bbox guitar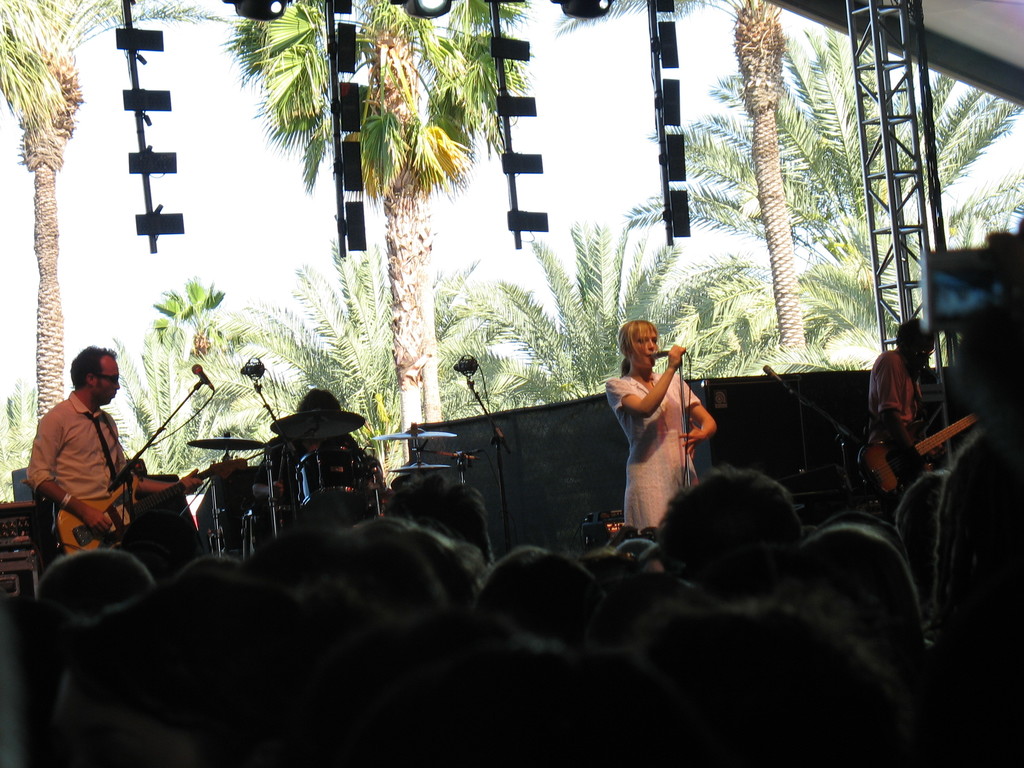
[29,445,244,567]
